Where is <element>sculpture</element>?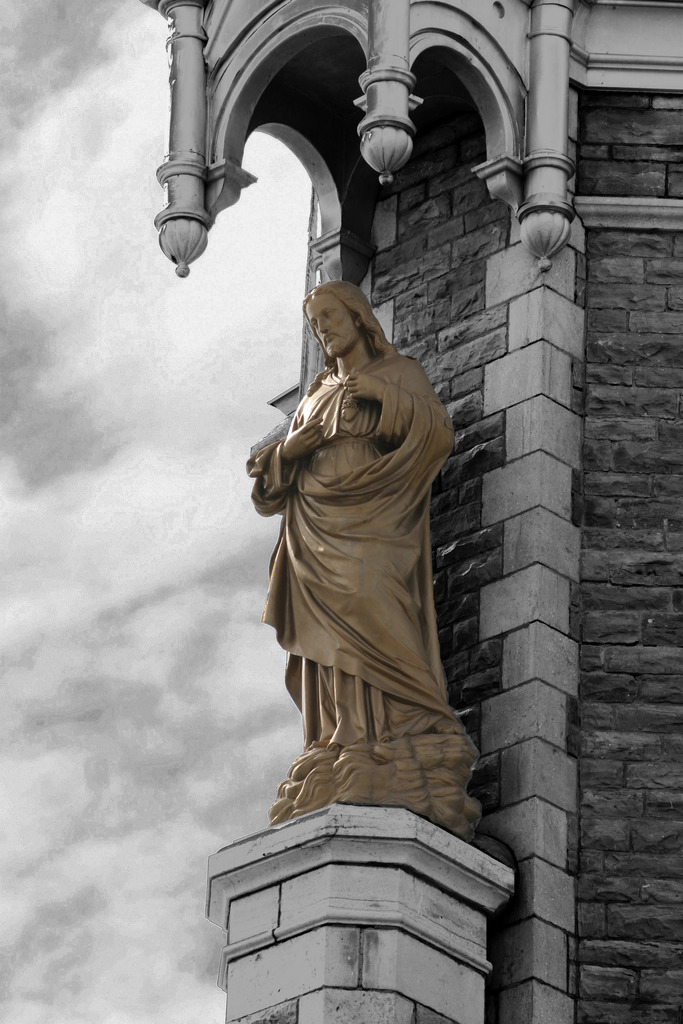
box(240, 269, 484, 847).
